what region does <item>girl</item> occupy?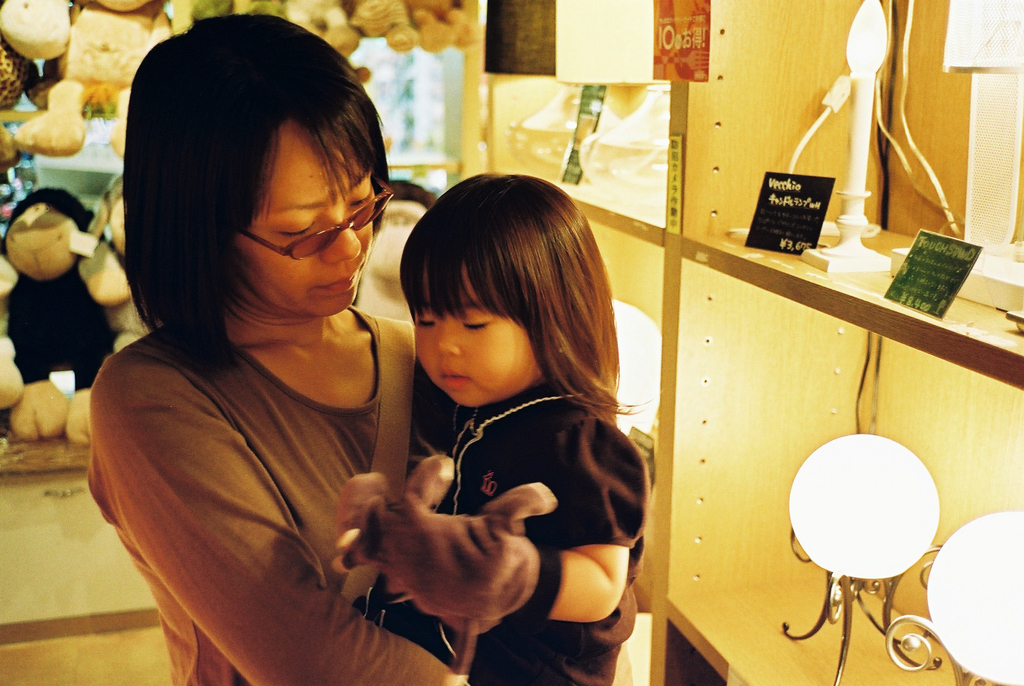
select_region(364, 170, 652, 683).
